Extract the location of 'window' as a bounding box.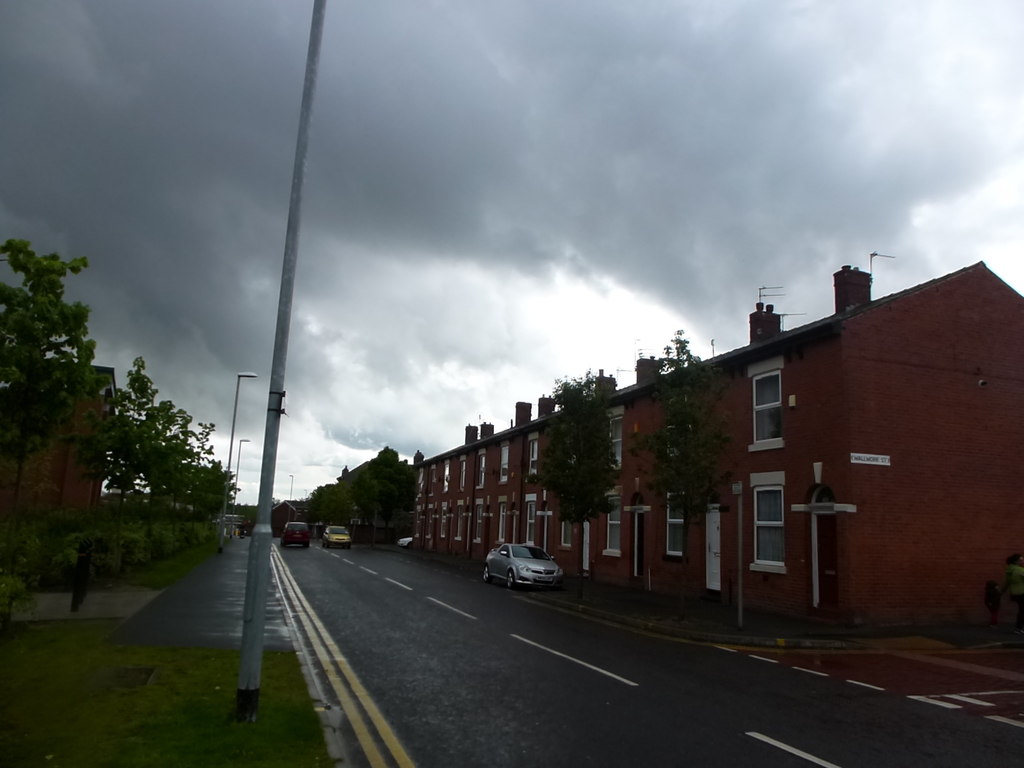
[left=774, top=484, right=782, bottom=540].
